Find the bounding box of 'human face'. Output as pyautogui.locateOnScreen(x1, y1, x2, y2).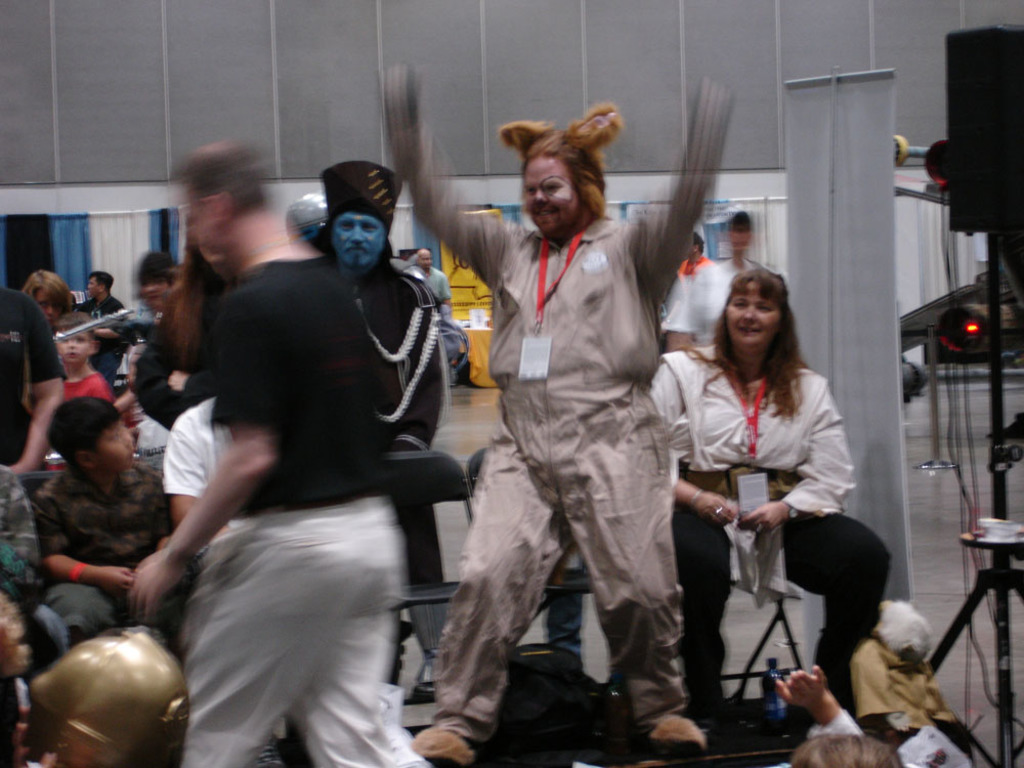
pyautogui.locateOnScreen(89, 281, 100, 295).
